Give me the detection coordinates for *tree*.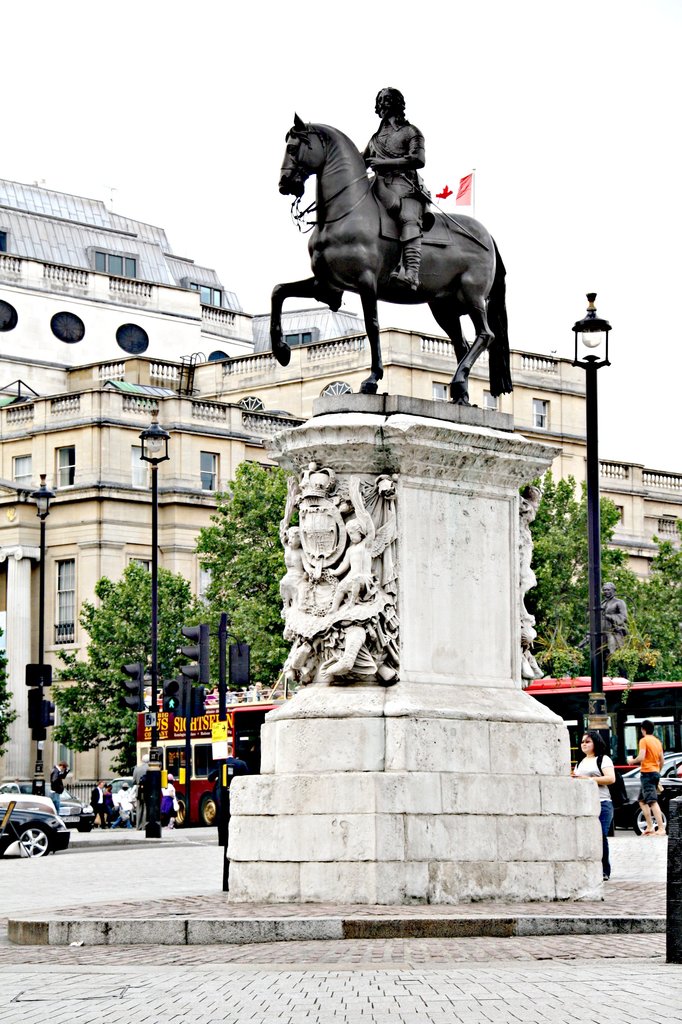
[left=48, top=560, right=200, bottom=777].
